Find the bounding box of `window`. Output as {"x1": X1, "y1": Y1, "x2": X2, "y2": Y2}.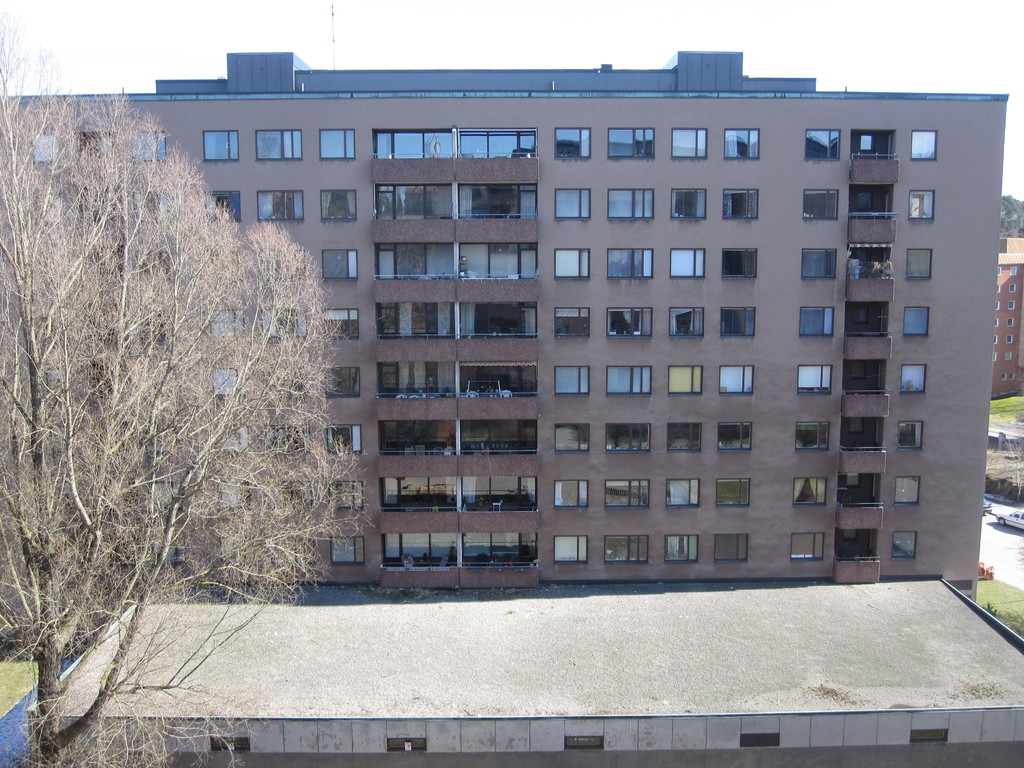
{"x1": 218, "y1": 477, "x2": 252, "y2": 515}.
